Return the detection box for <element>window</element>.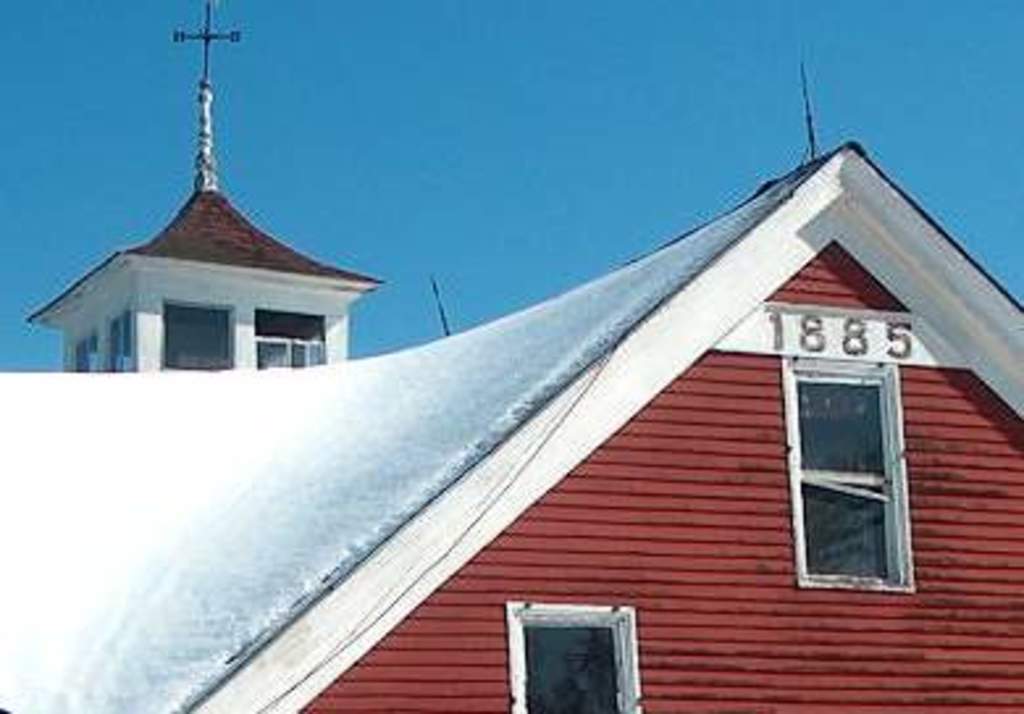
BBox(782, 349, 906, 596).
